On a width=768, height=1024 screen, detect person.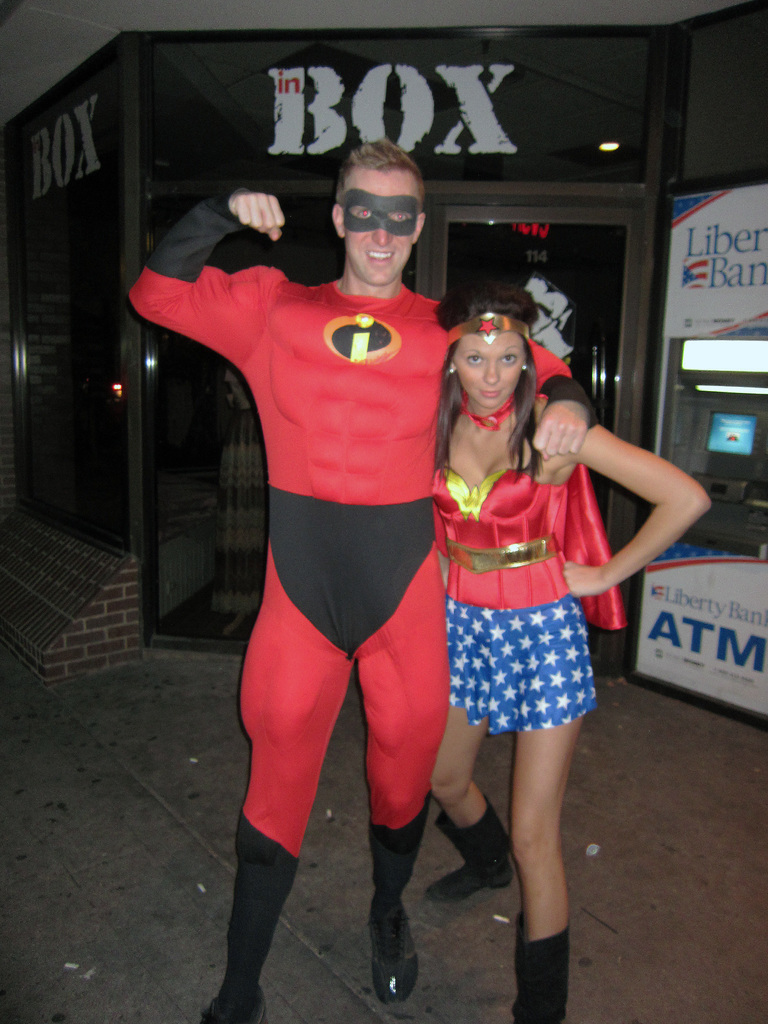
<bbox>123, 134, 604, 1022</bbox>.
